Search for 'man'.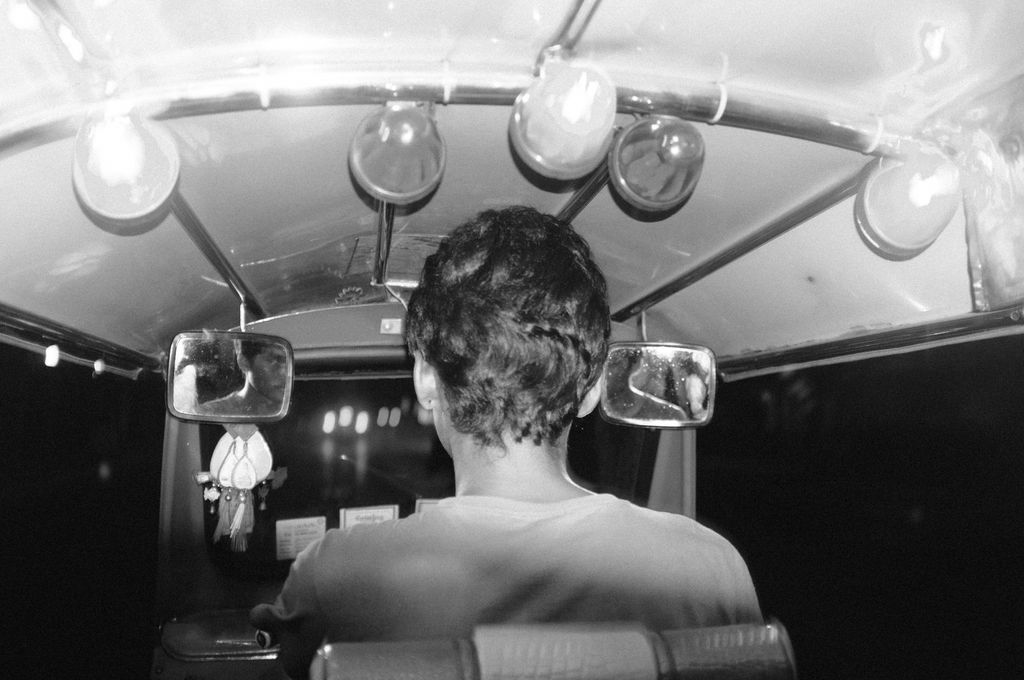
Found at BBox(256, 201, 765, 669).
